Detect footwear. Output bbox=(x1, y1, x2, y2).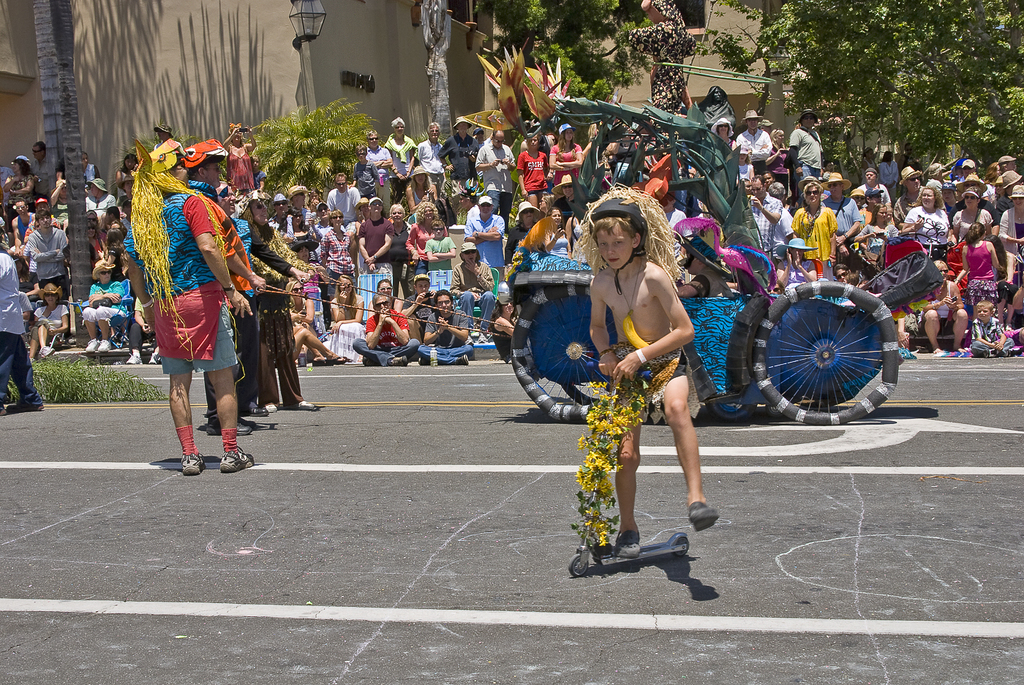
bbox=(148, 347, 162, 366).
